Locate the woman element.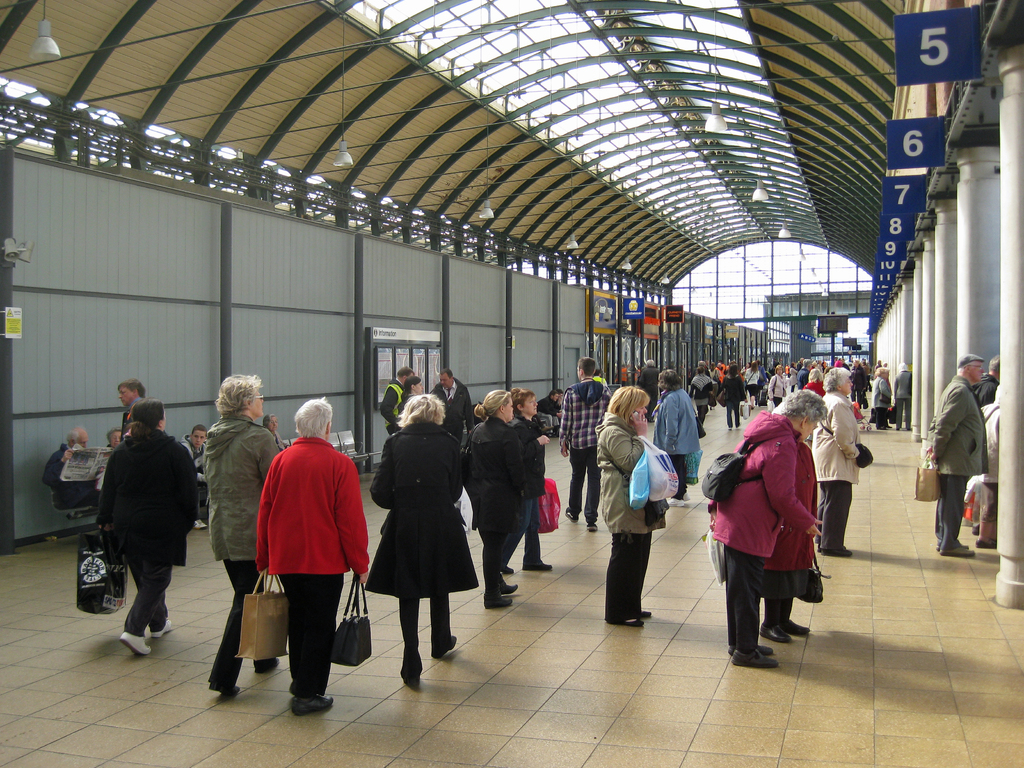
Element bbox: x1=743, y1=360, x2=760, y2=412.
